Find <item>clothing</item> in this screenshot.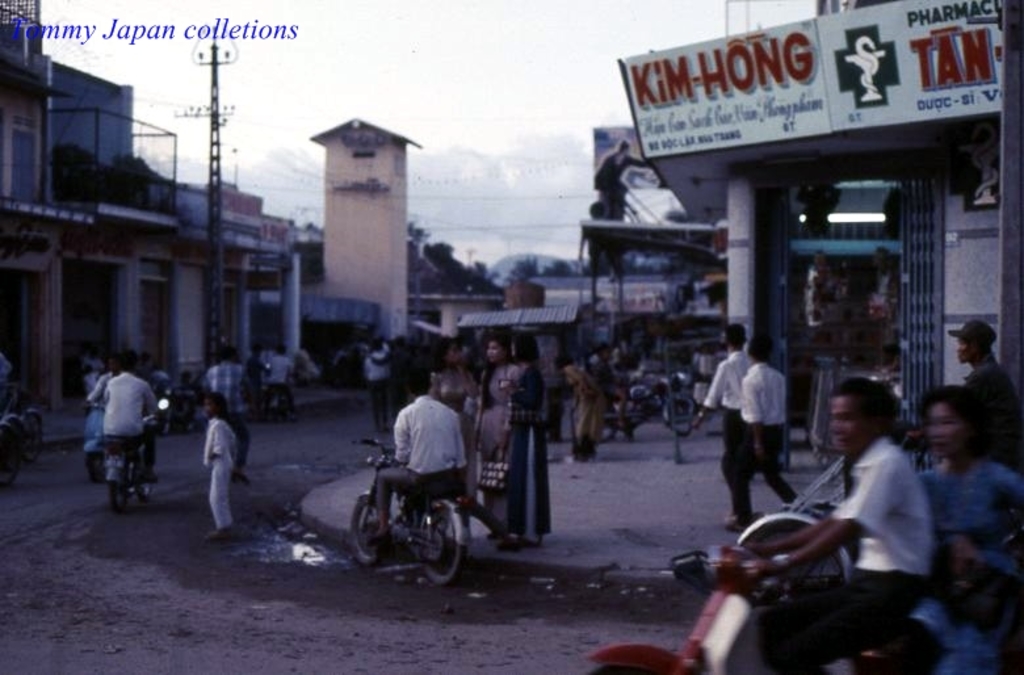
The bounding box for <item>clothing</item> is 477/359/524/528.
